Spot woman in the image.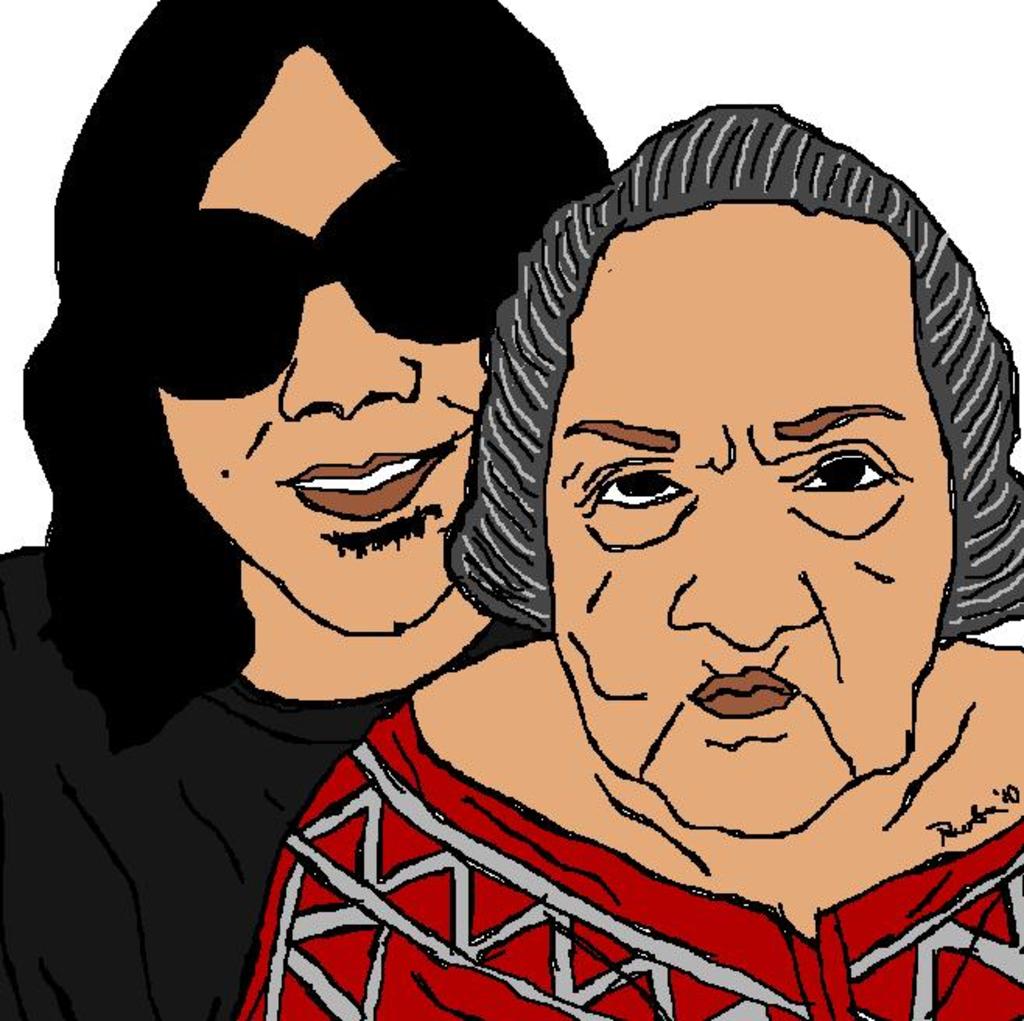
woman found at x1=0, y1=0, x2=615, y2=1019.
